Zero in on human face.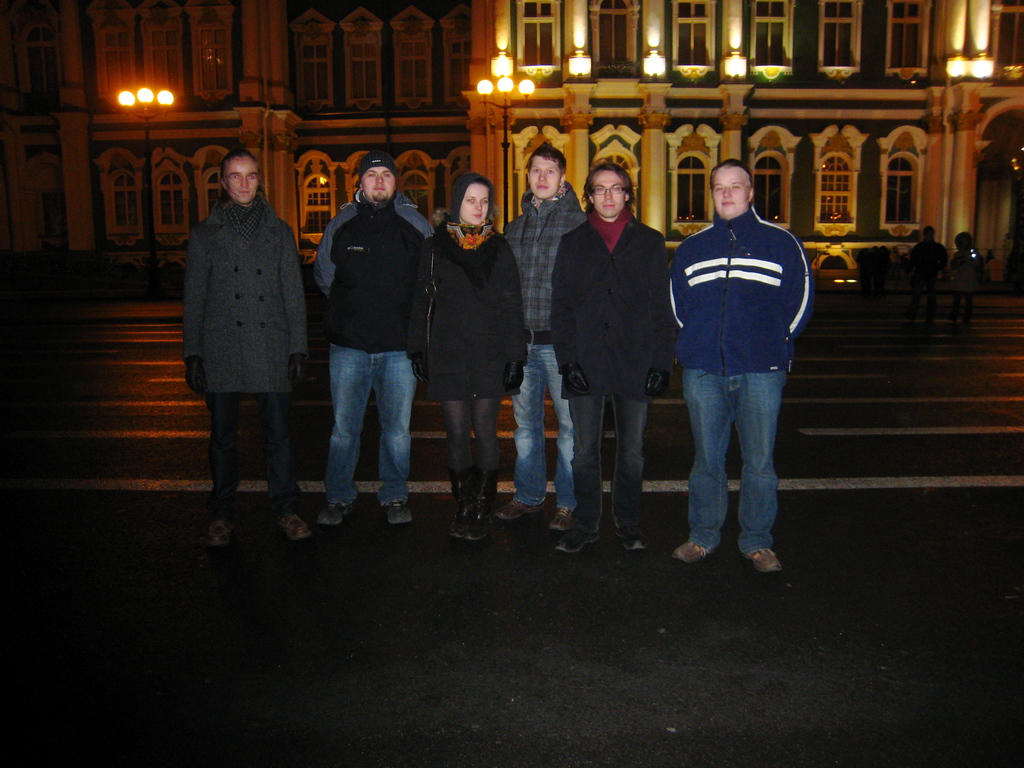
Zeroed in: select_region(359, 165, 395, 200).
